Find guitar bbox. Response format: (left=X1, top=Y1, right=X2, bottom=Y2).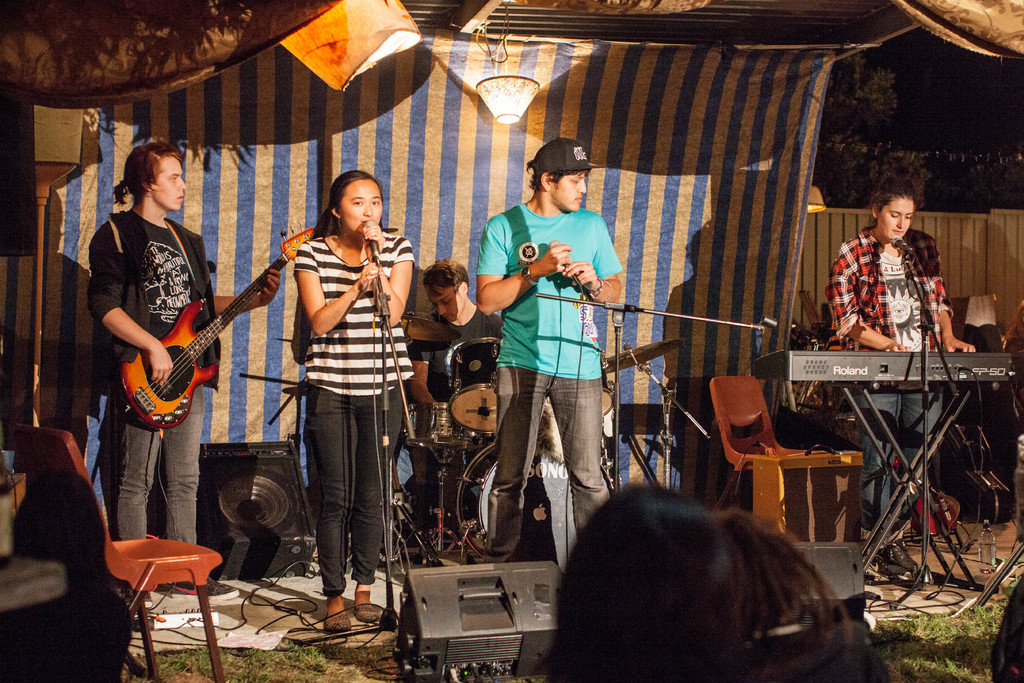
(left=104, top=230, right=303, bottom=443).
